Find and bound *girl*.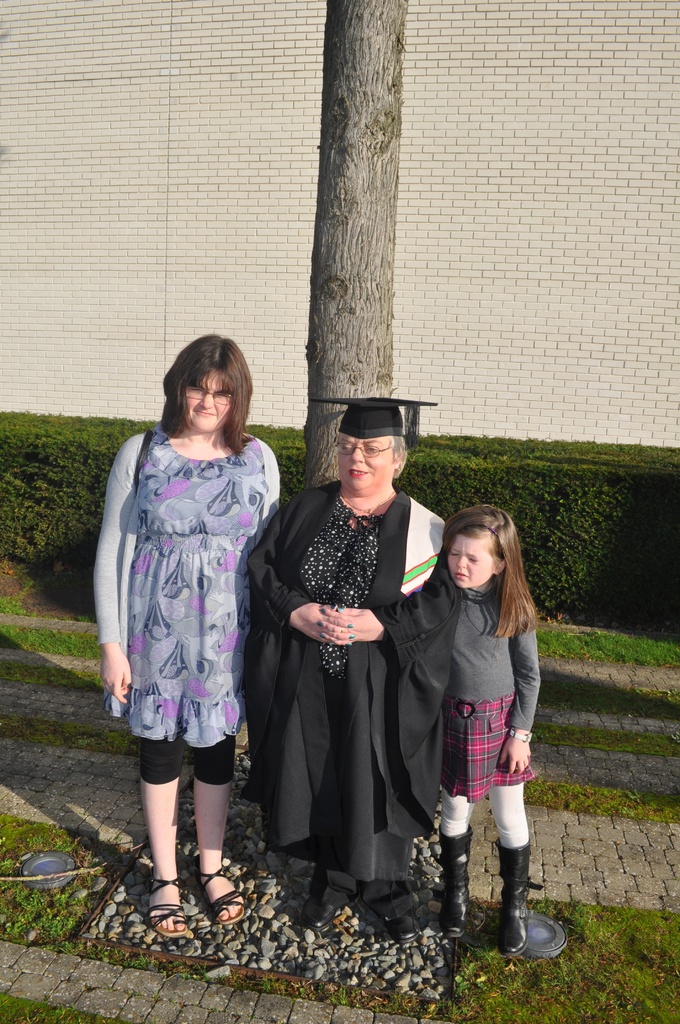
Bound: <box>437,502,537,952</box>.
